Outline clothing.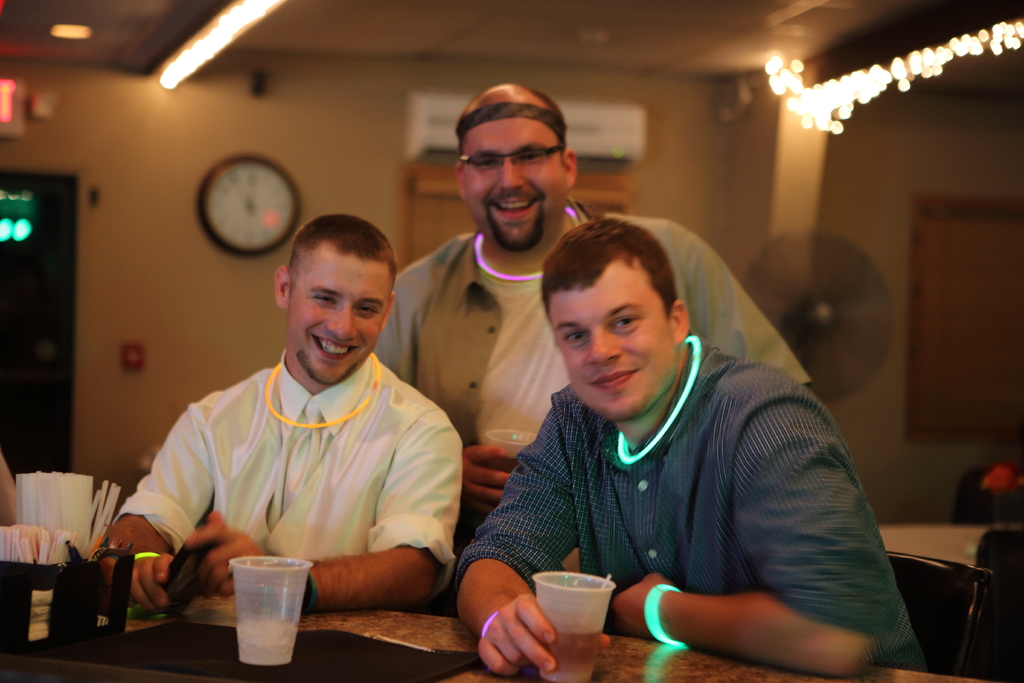
Outline: 372:222:821:456.
